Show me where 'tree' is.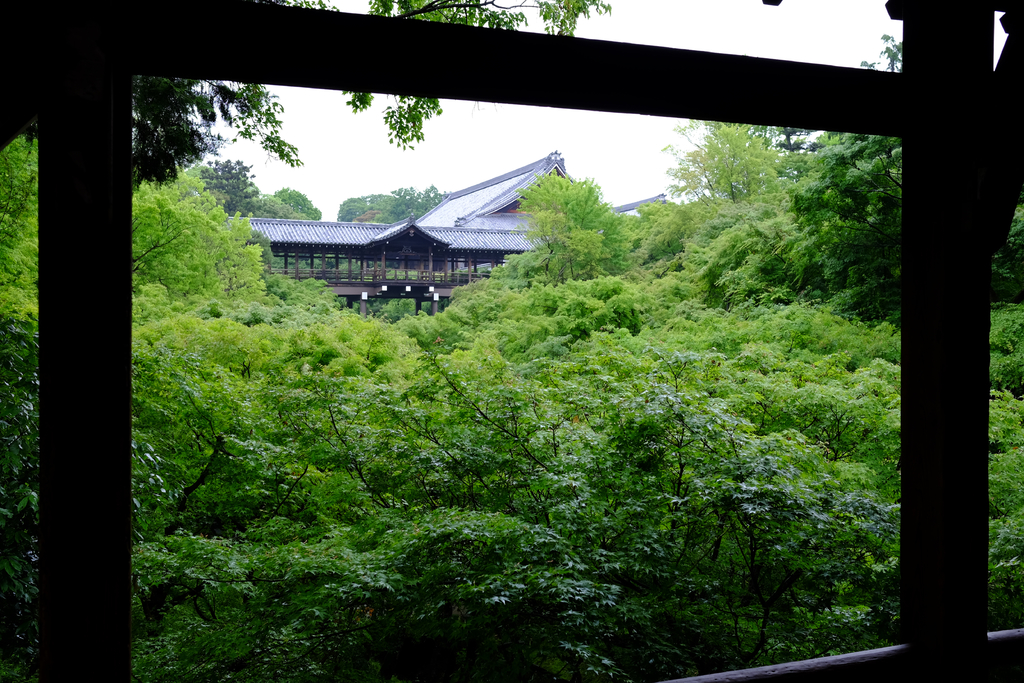
'tree' is at (left=130, top=161, right=281, bottom=339).
